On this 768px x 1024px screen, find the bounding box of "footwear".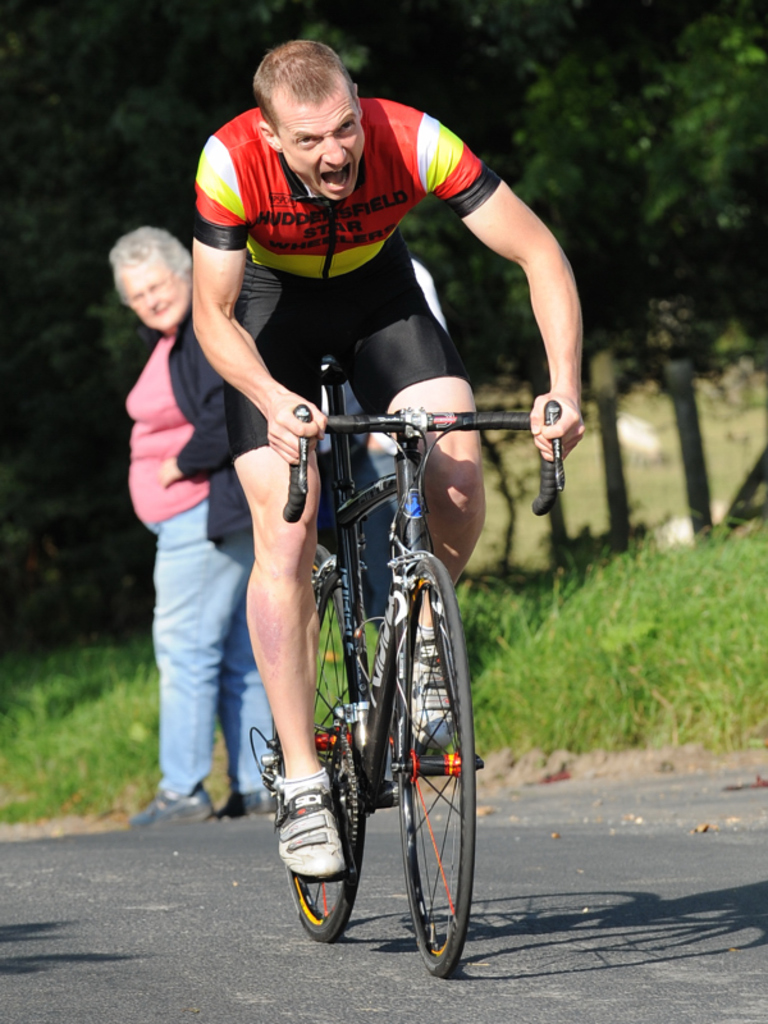
Bounding box: select_region(276, 760, 355, 922).
